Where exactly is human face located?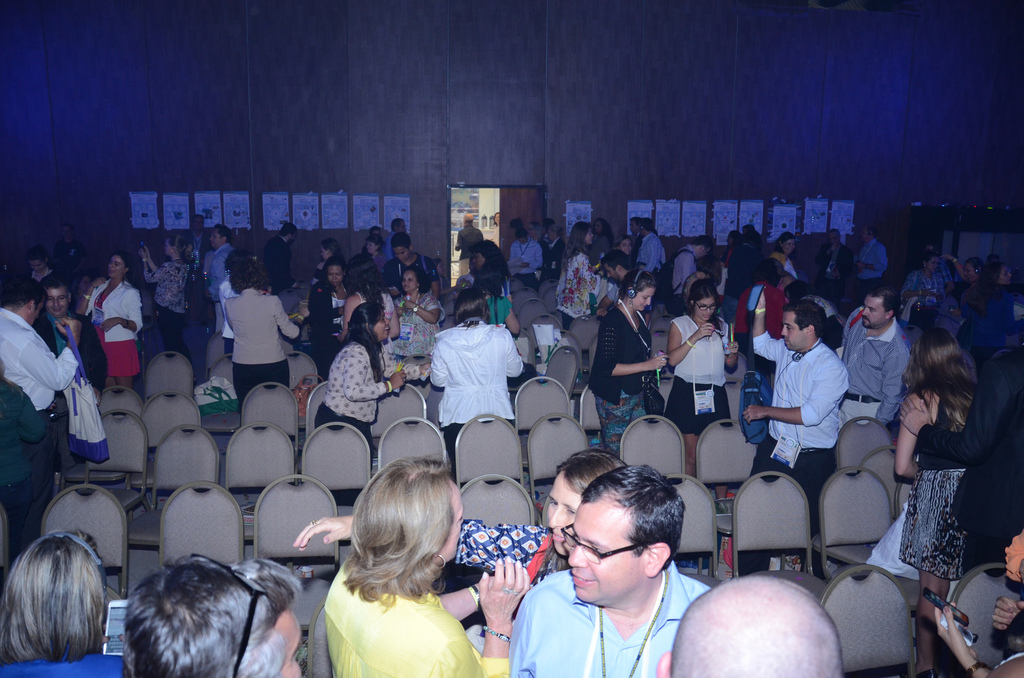
Its bounding box is x1=783 y1=312 x2=813 y2=350.
